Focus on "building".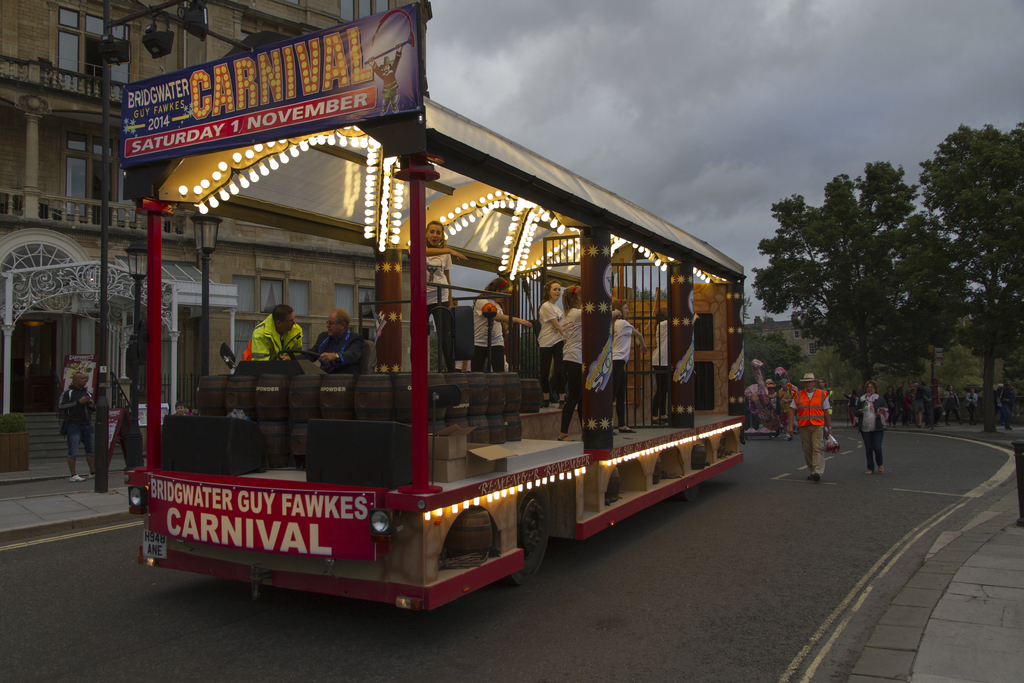
Focused at left=0, top=0, right=450, bottom=483.
